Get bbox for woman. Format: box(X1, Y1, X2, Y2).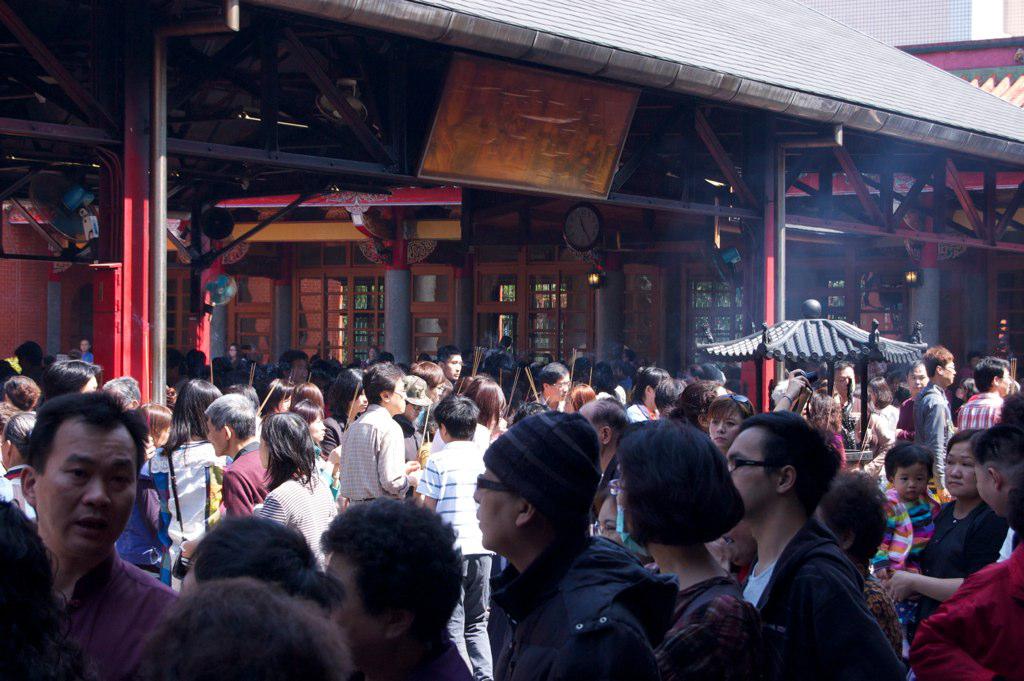
box(0, 409, 39, 520).
